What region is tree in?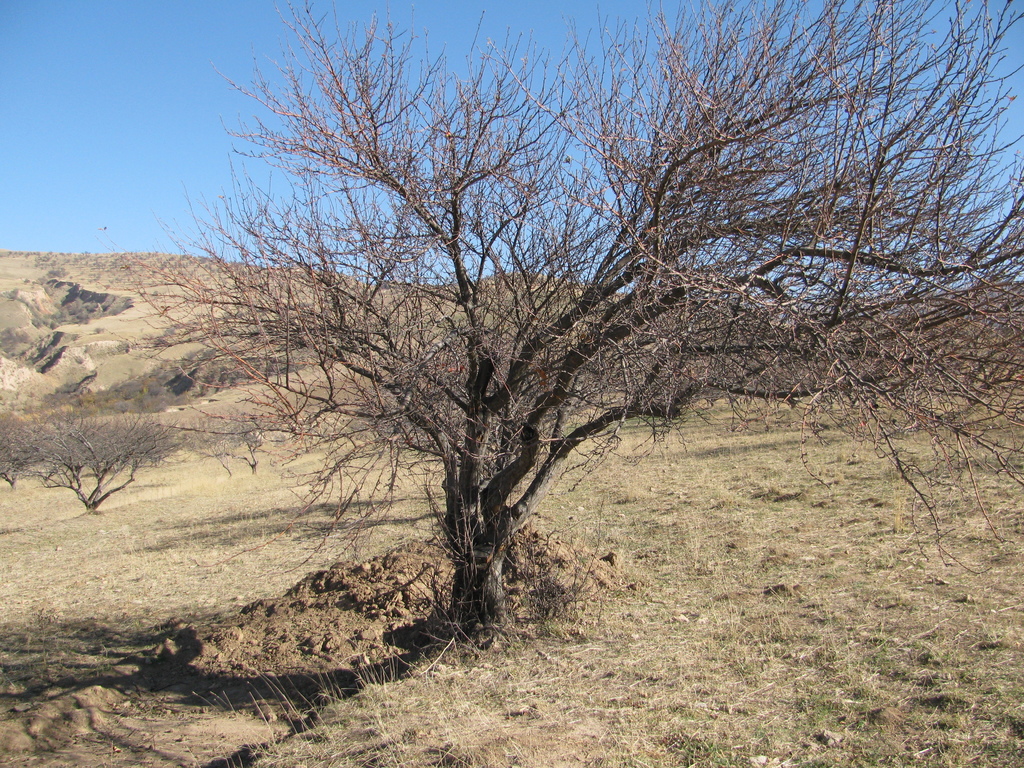
bbox(0, 397, 196, 518).
